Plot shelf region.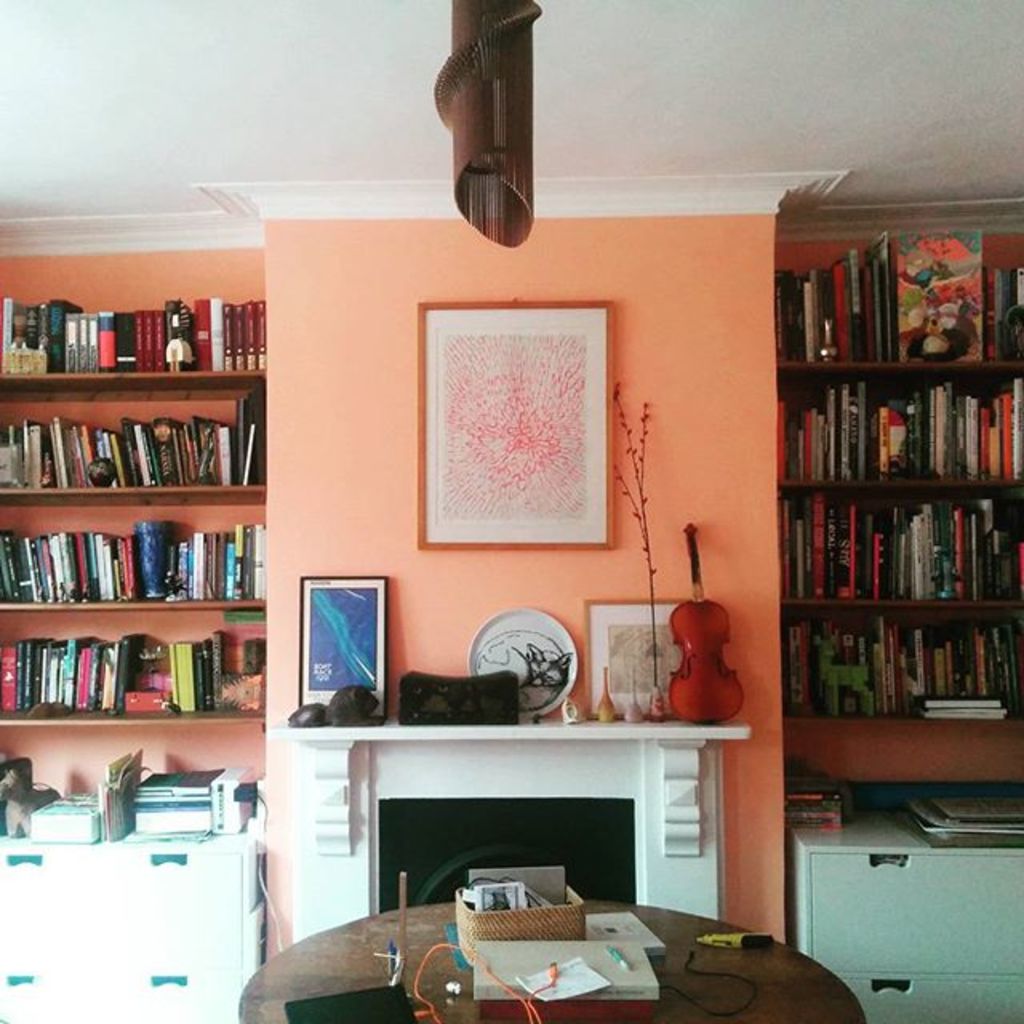
Plotted at (x1=774, y1=226, x2=1022, y2=712).
